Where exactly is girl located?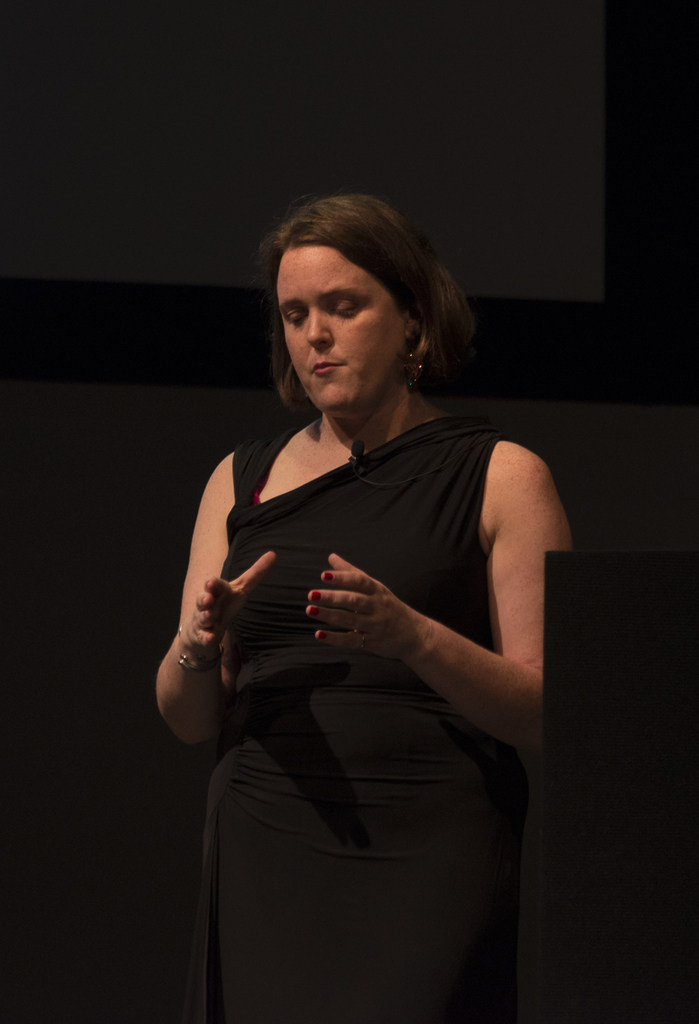
Its bounding box is bbox(150, 194, 579, 1021).
